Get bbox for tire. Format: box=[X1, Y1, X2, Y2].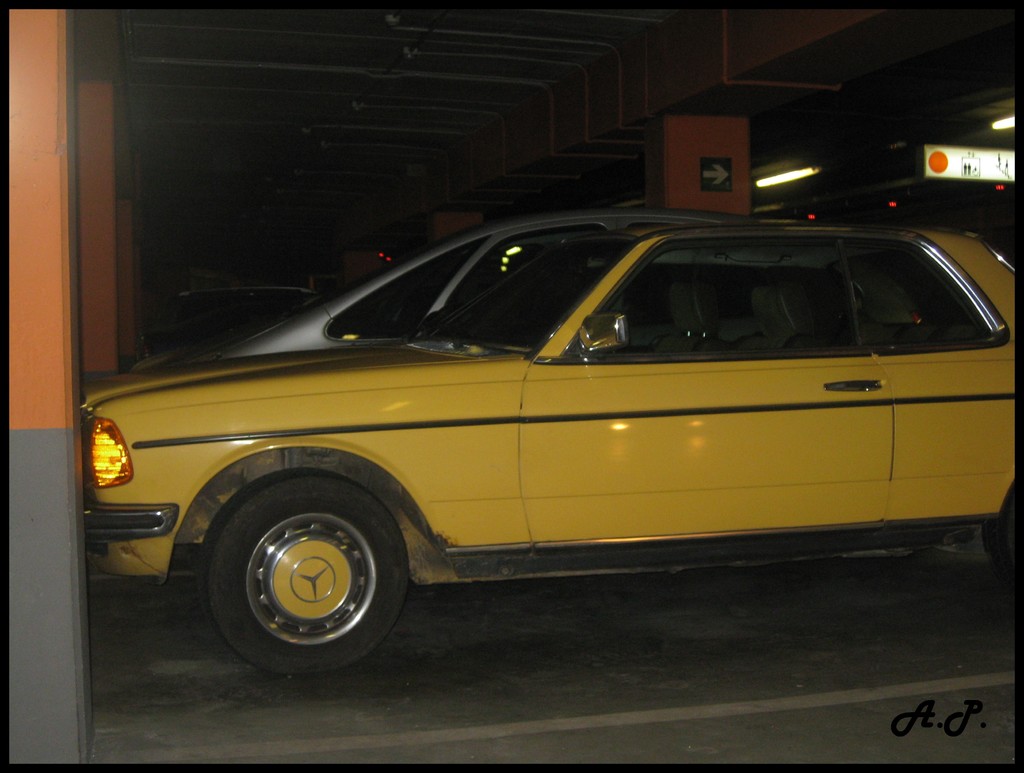
box=[204, 475, 410, 677].
